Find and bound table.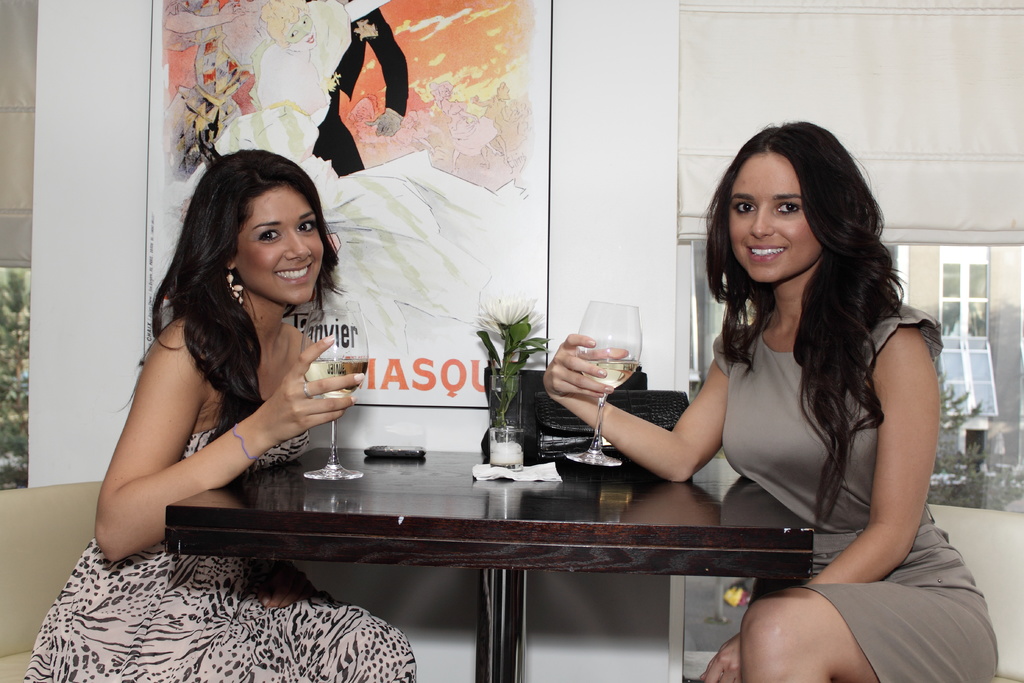
Bound: [113, 419, 883, 661].
